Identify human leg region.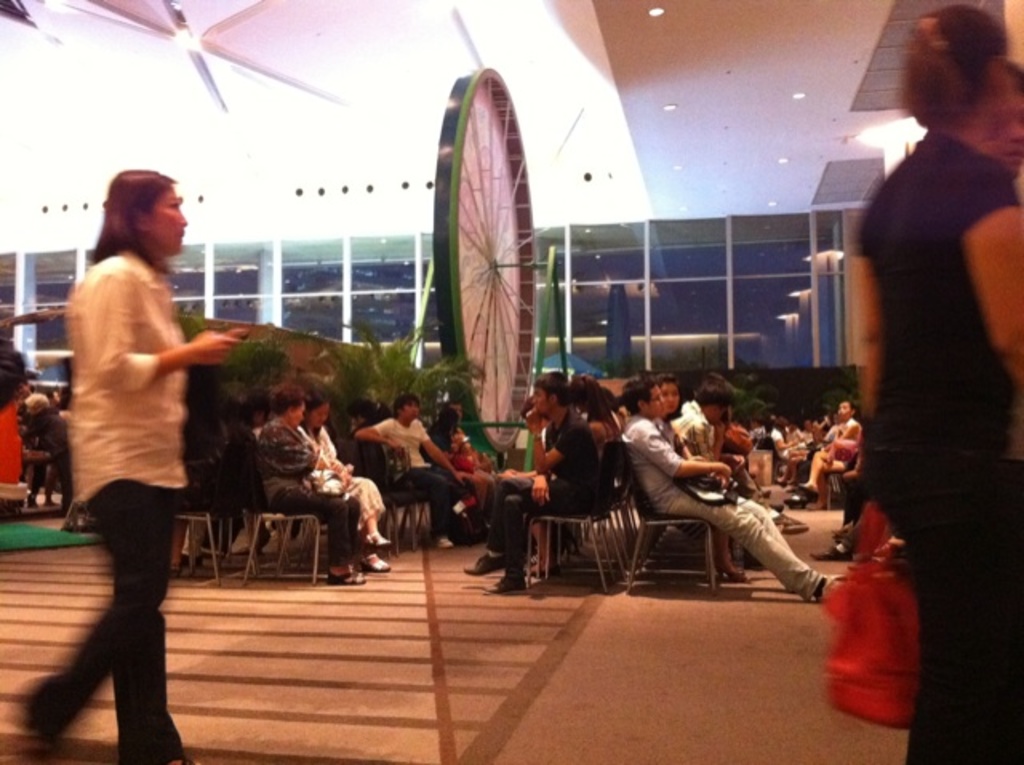
Region: left=733, top=498, right=798, bottom=560.
